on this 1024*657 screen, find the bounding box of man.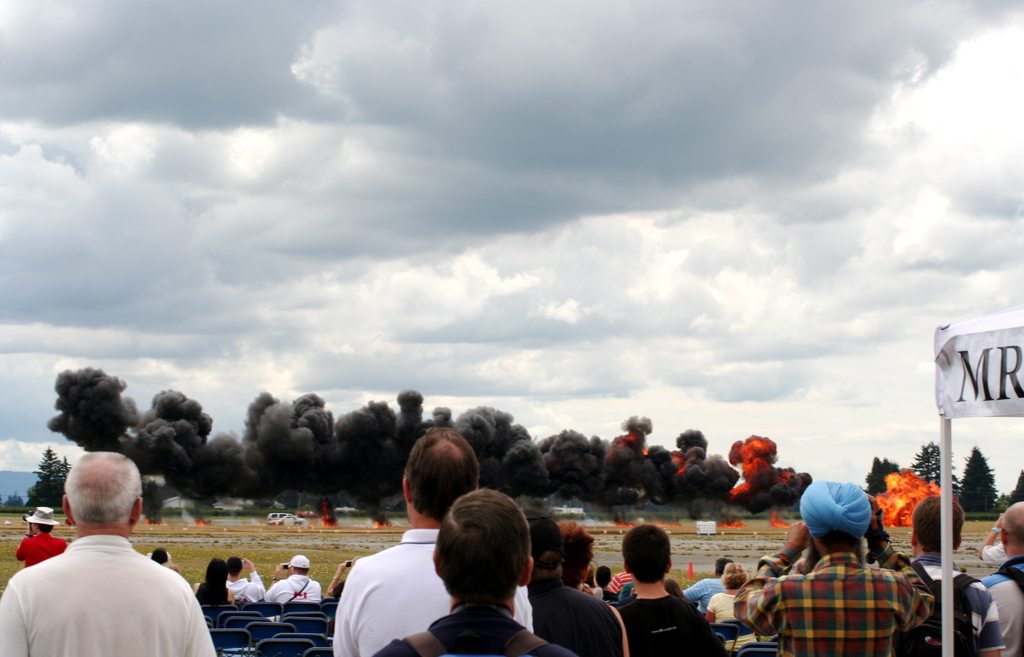
Bounding box: x1=258 y1=554 x2=321 y2=601.
